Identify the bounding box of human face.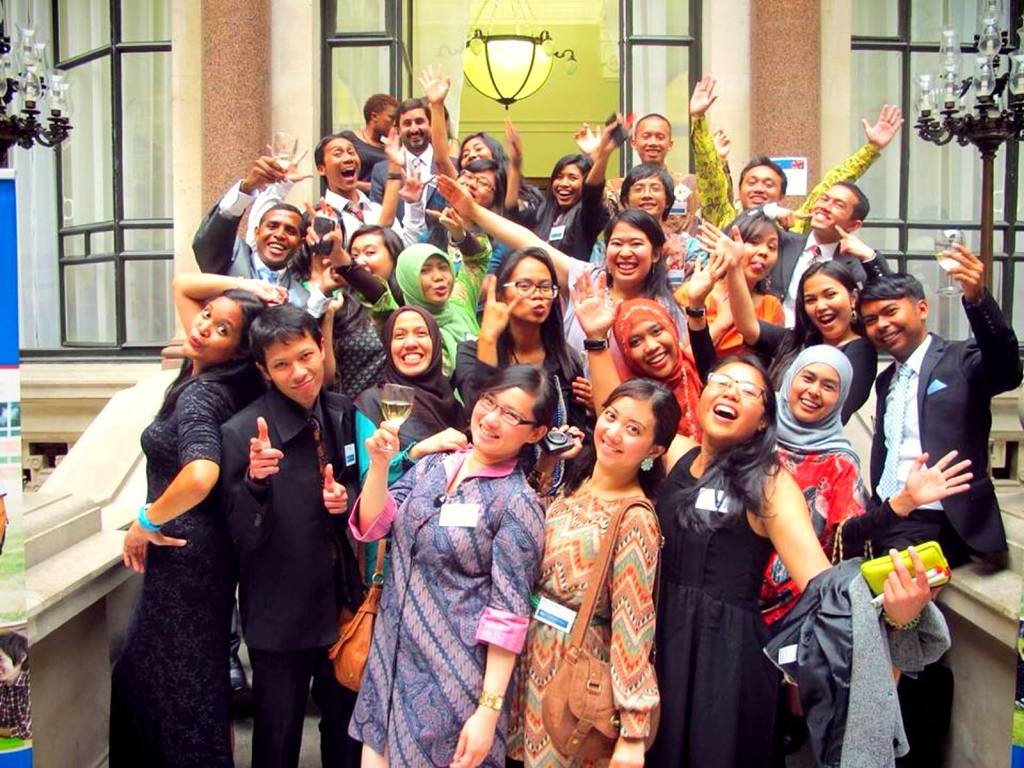
rect(451, 171, 497, 206).
